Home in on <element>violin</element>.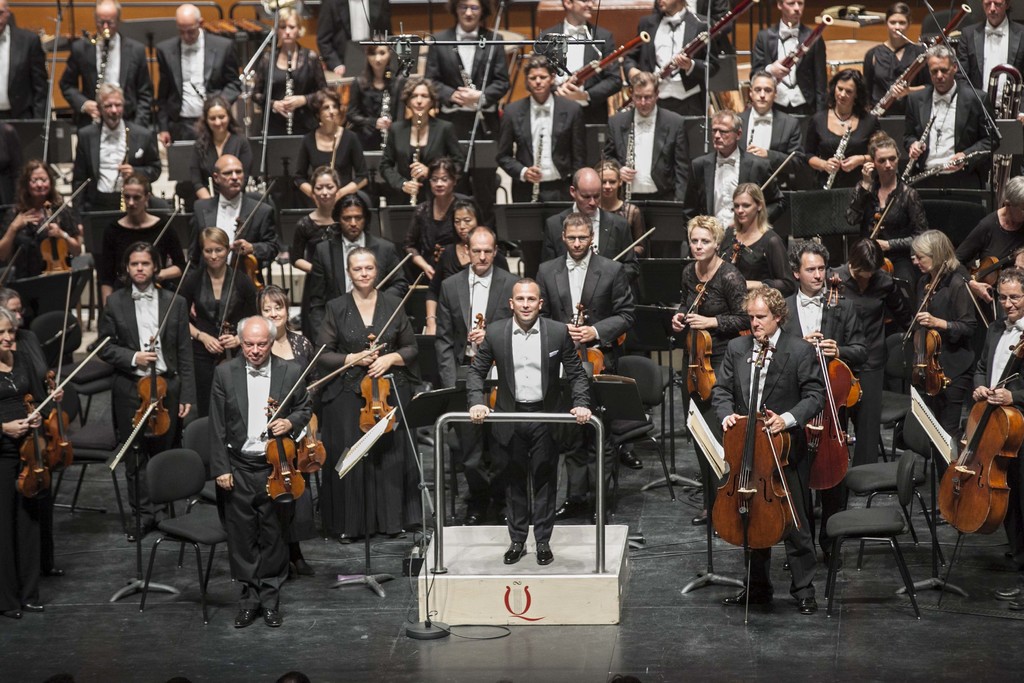
Homed in at left=228, top=176, right=276, bottom=292.
